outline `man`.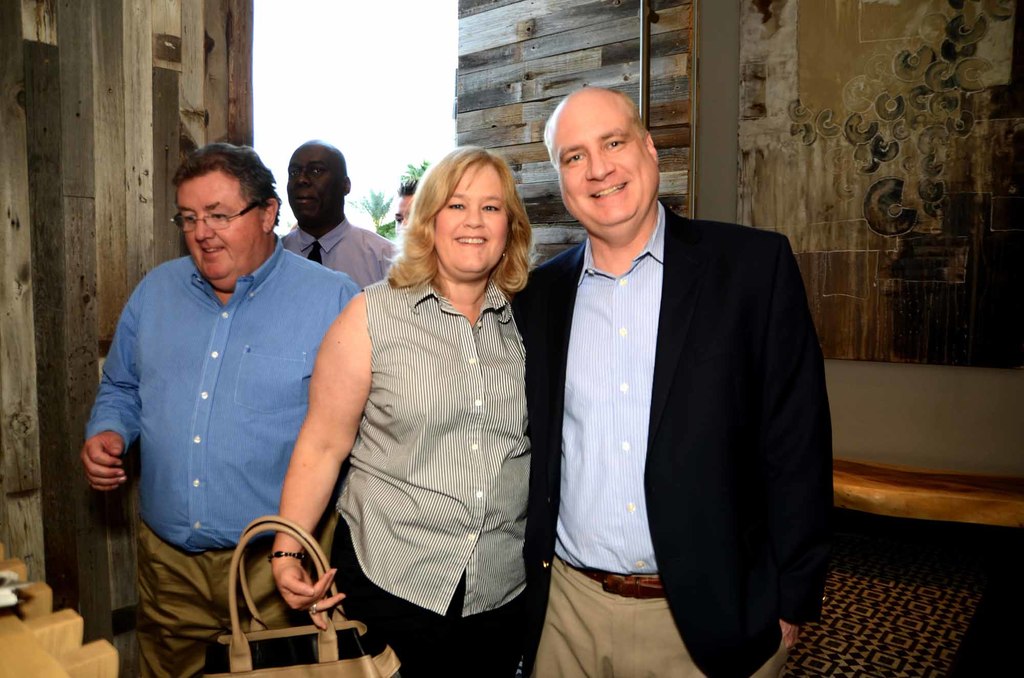
Outline: x1=278, y1=139, x2=392, y2=286.
